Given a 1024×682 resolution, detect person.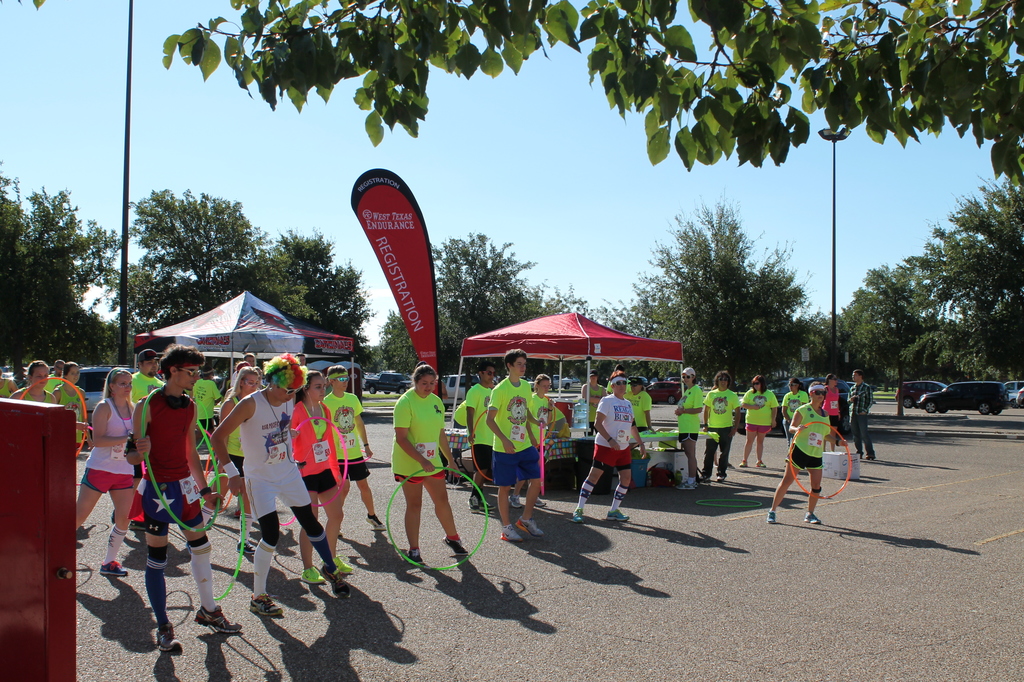
select_region(739, 374, 769, 473).
